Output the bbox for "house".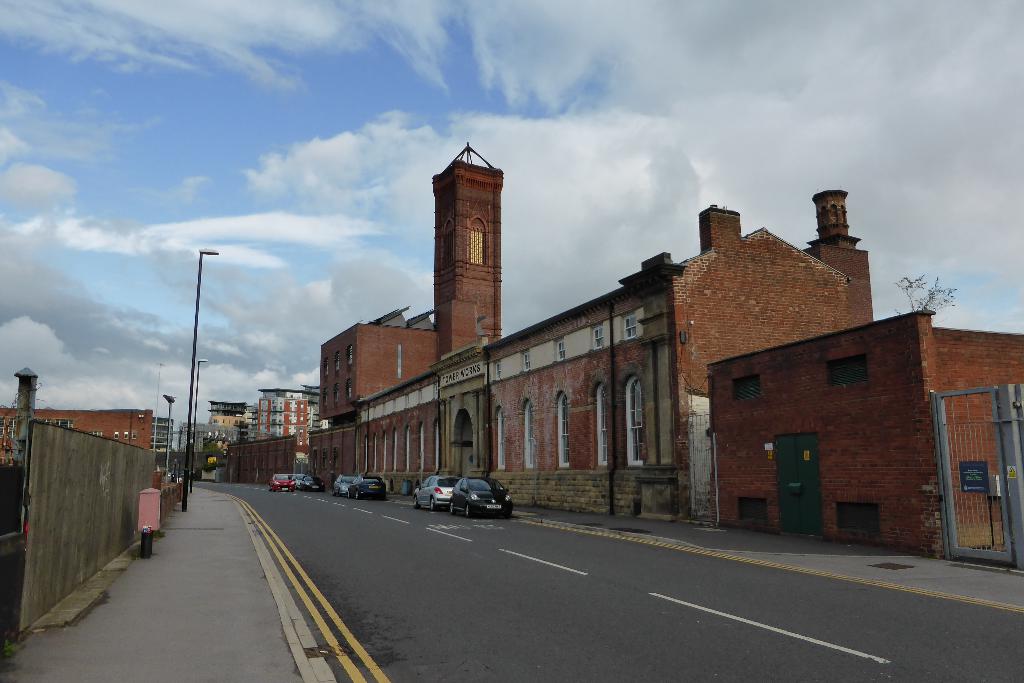
pyautogui.locateOnScreen(309, 297, 435, 490).
